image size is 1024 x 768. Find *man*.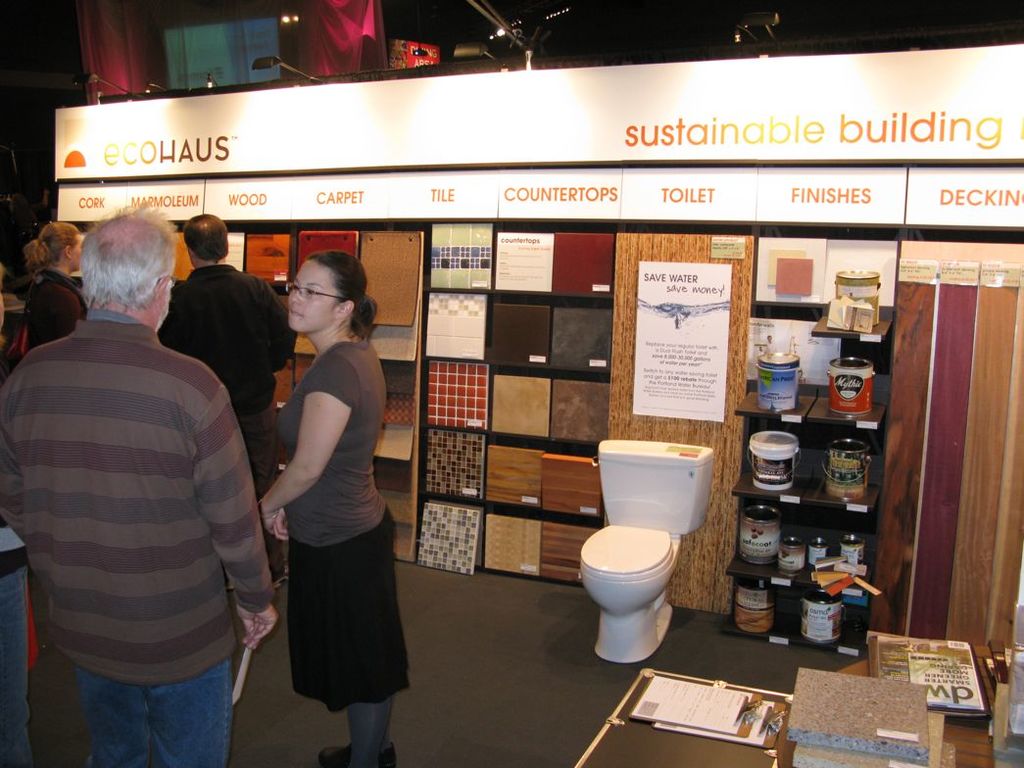
161,212,287,529.
